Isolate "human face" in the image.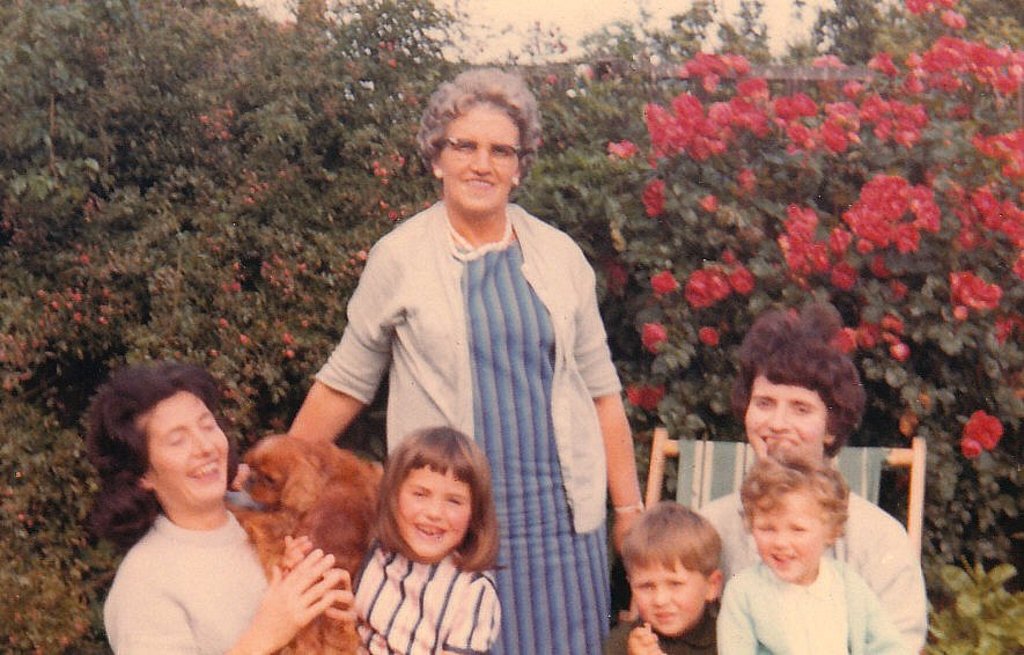
Isolated region: l=631, t=560, r=710, b=638.
